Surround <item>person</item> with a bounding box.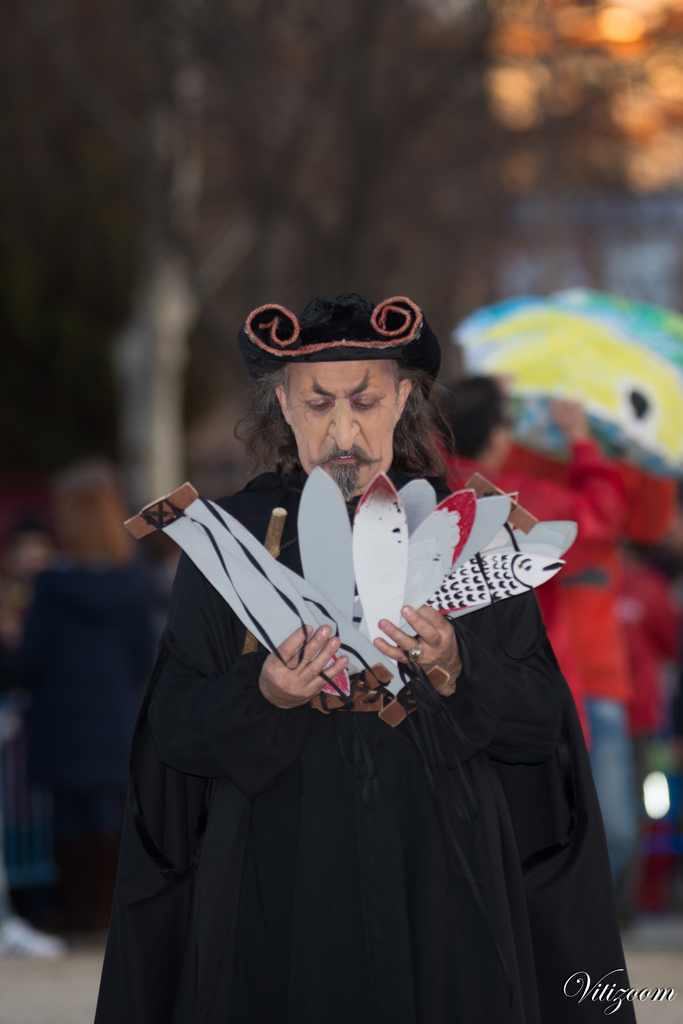
pyautogui.locateOnScreen(114, 303, 604, 1023).
